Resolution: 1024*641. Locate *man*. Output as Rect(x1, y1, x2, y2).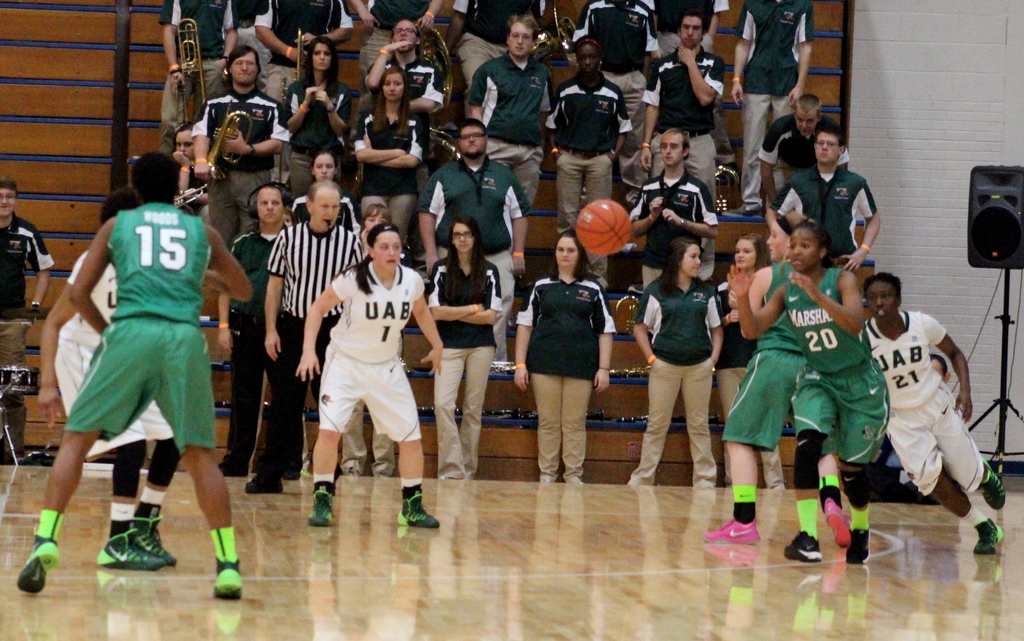
Rect(0, 175, 52, 461).
